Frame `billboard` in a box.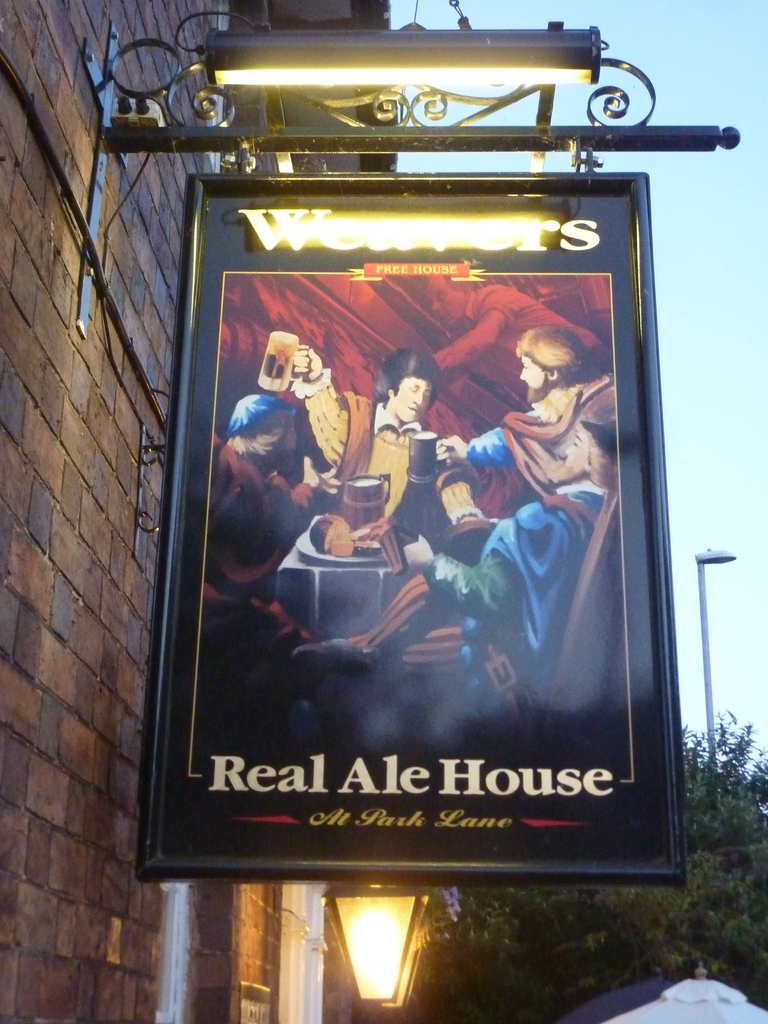
bbox=[133, 173, 687, 885].
